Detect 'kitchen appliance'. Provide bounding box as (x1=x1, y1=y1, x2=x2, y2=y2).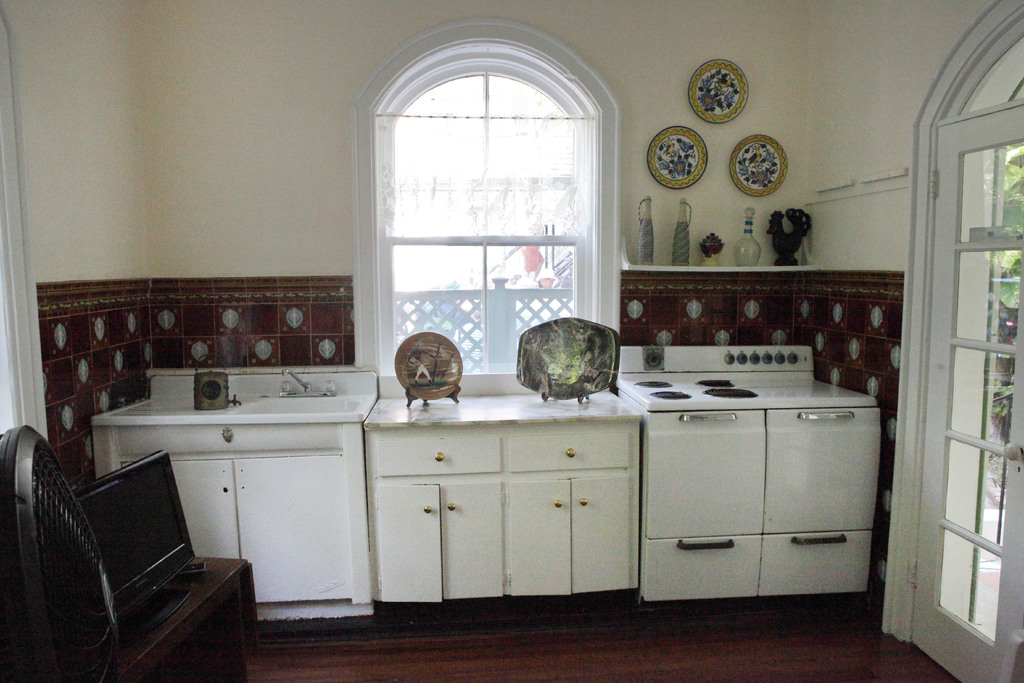
(x1=645, y1=126, x2=707, y2=189).
